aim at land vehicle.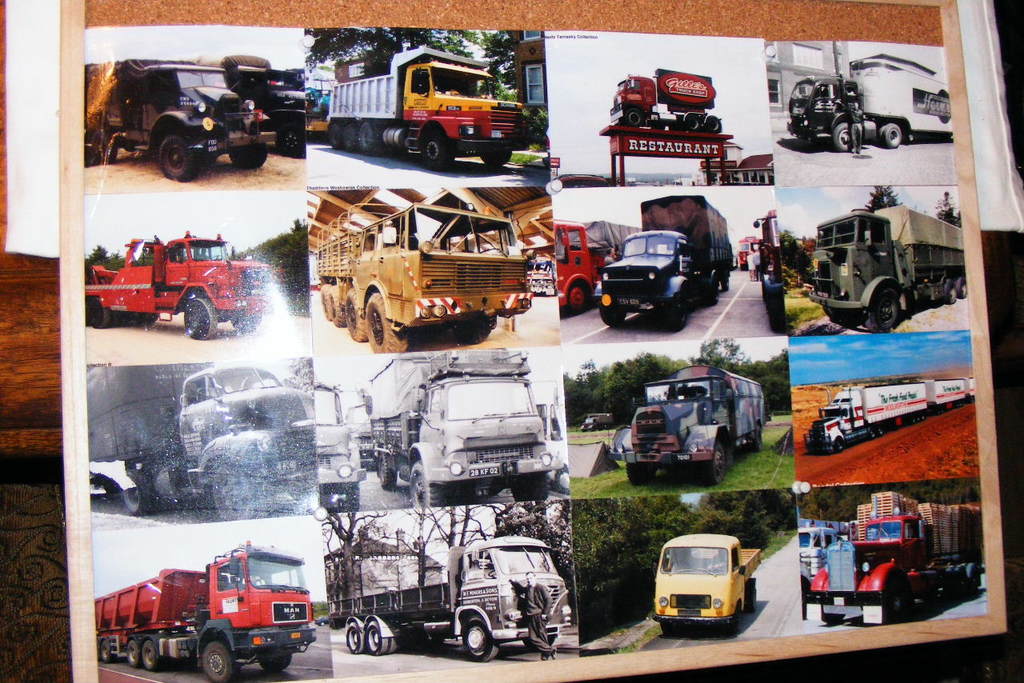
Aimed at [330, 533, 569, 656].
